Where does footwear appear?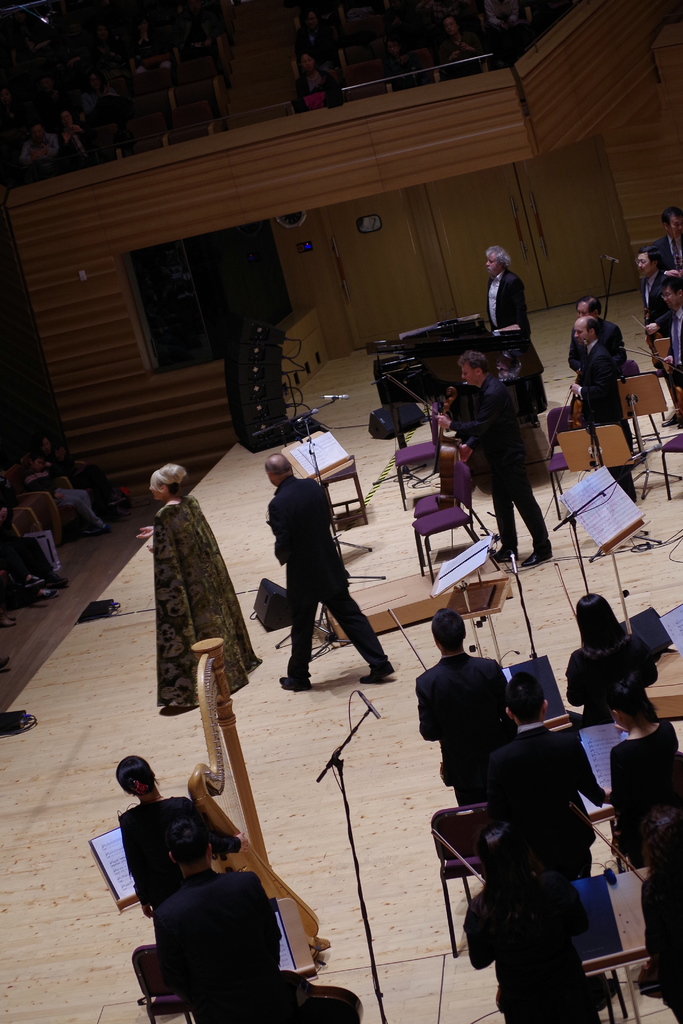
Appears at BBox(521, 550, 551, 564).
